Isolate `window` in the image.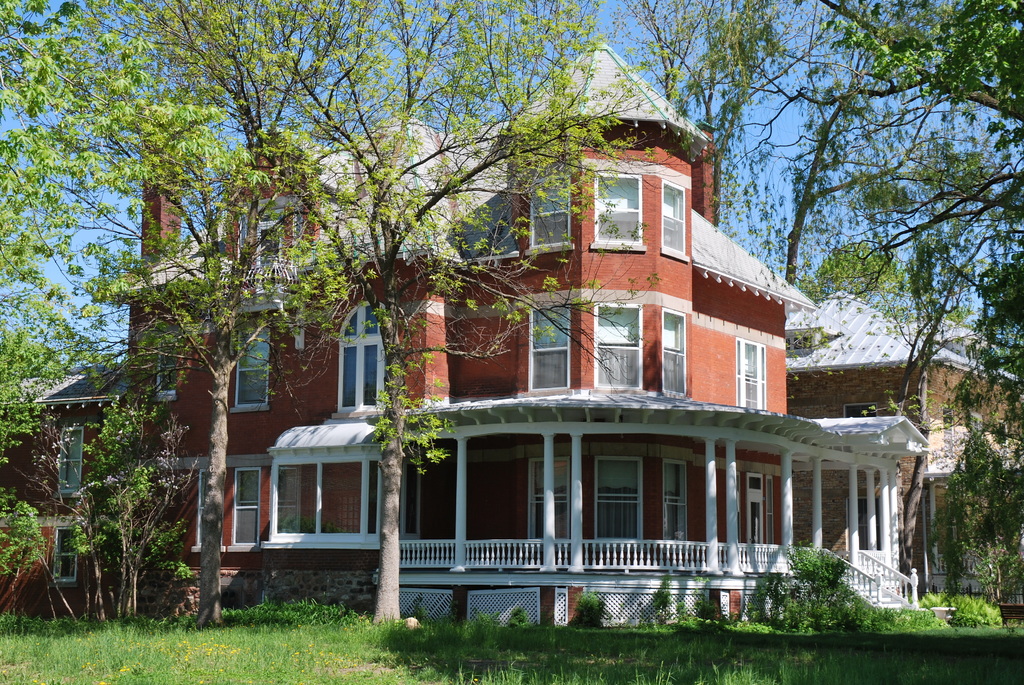
Isolated region: 339:301:384:410.
